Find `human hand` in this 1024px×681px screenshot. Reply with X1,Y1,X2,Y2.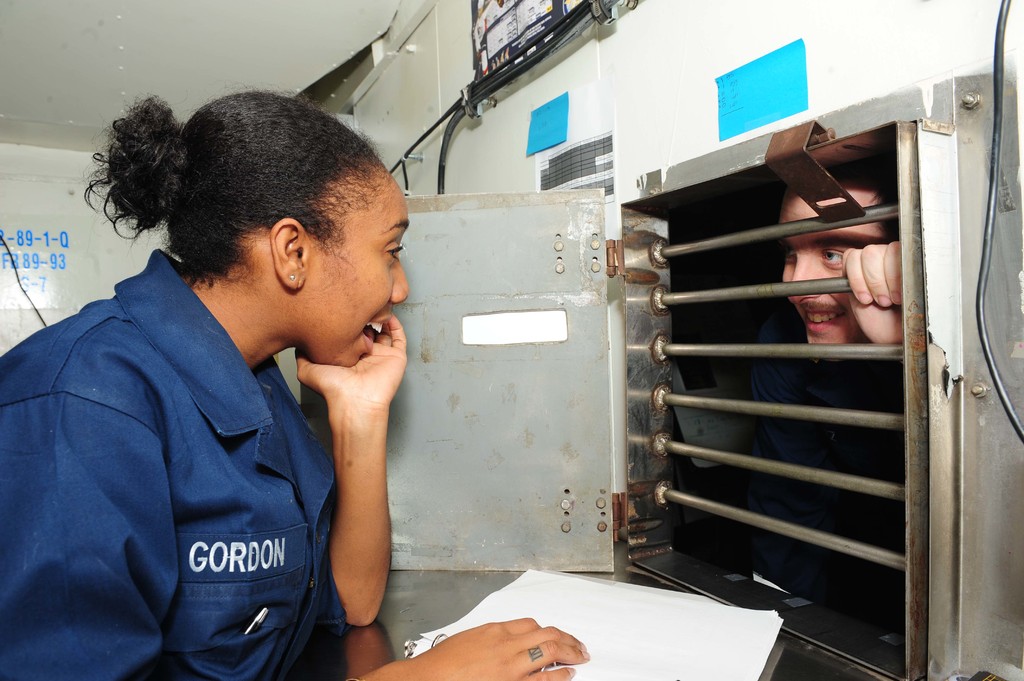
842,239,904,346.
